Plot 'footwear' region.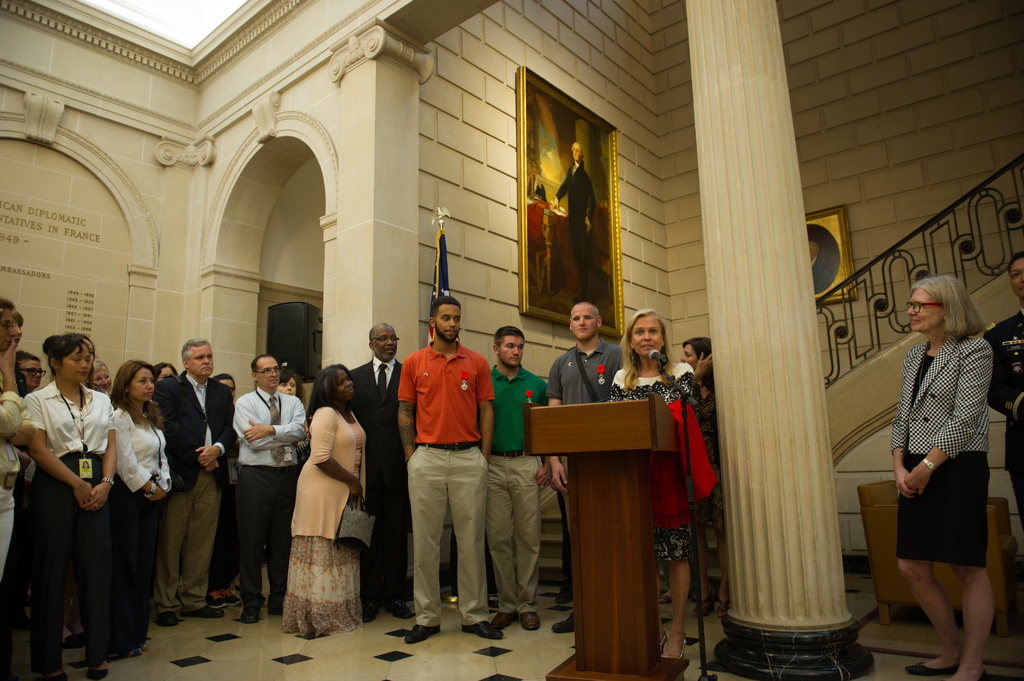
Plotted at (497,607,516,627).
